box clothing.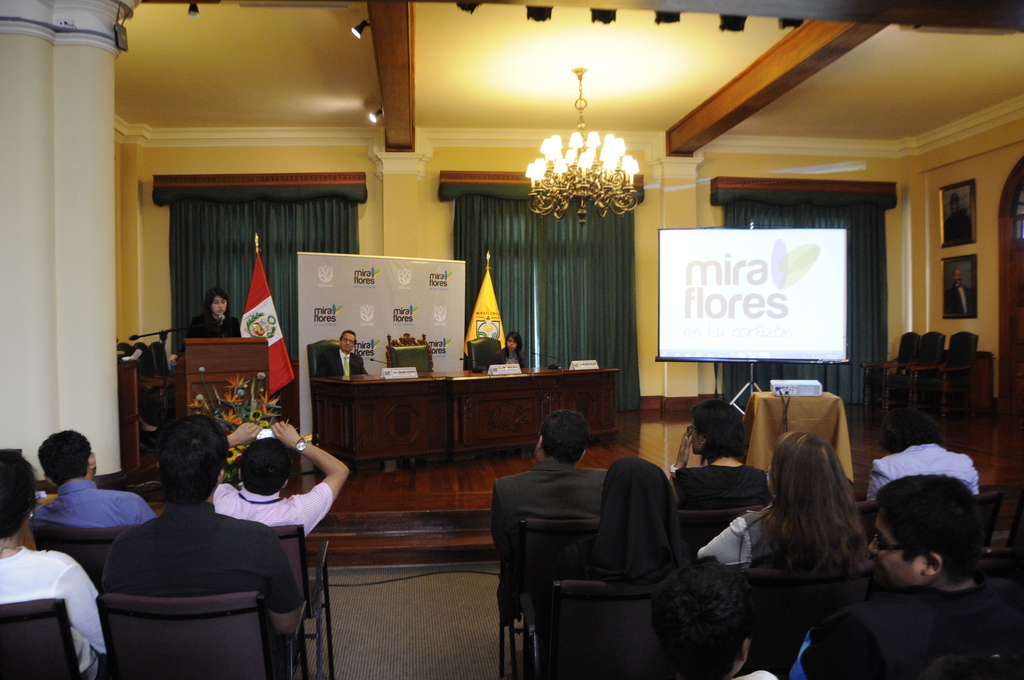
(left=545, top=455, right=690, bottom=636).
